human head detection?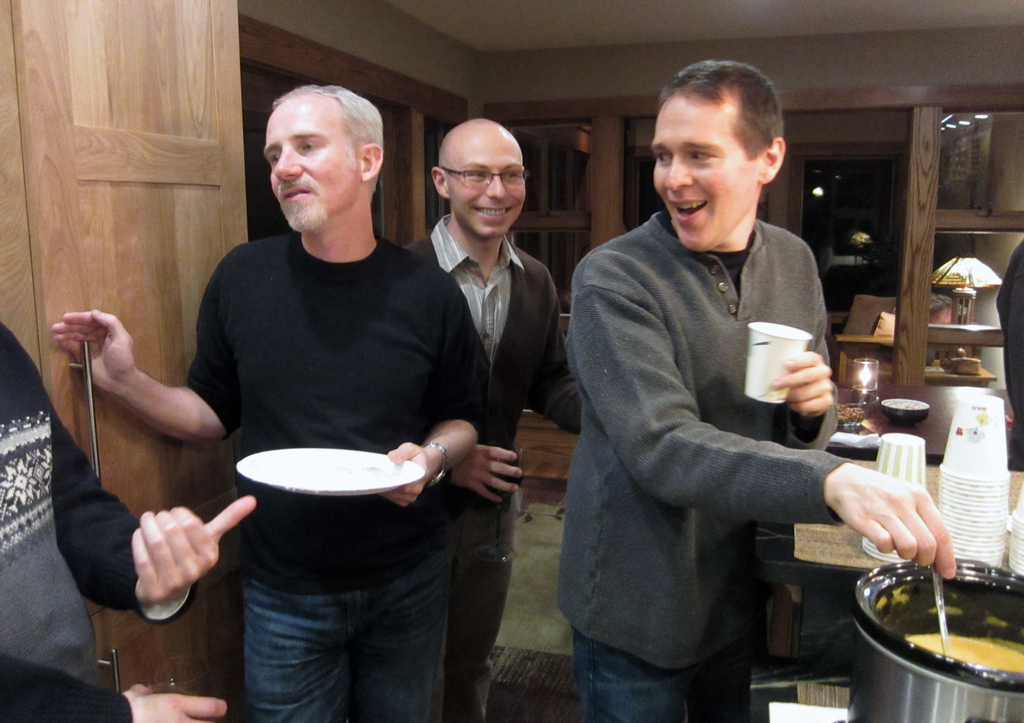
[x1=428, y1=117, x2=527, y2=239]
